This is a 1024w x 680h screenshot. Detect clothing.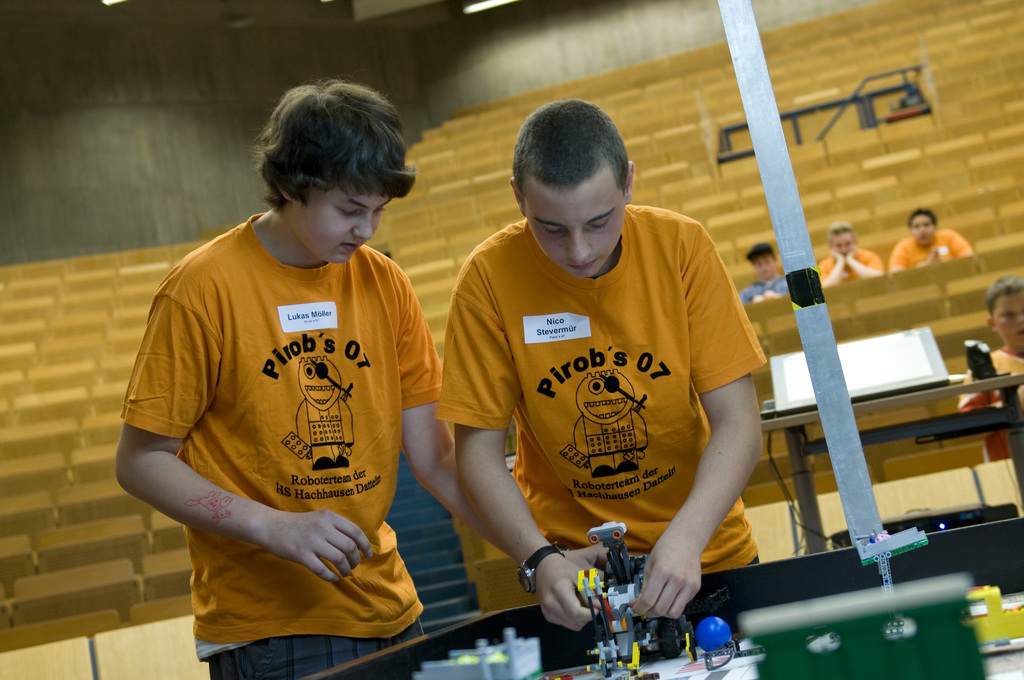
left=889, top=231, right=977, bottom=271.
